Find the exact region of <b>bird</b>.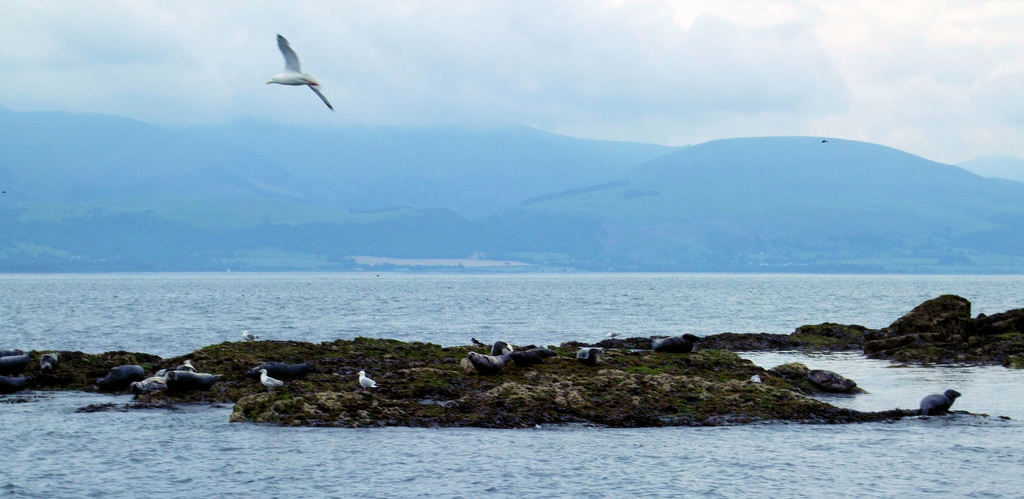
Exact region: 259,365,316,377.
